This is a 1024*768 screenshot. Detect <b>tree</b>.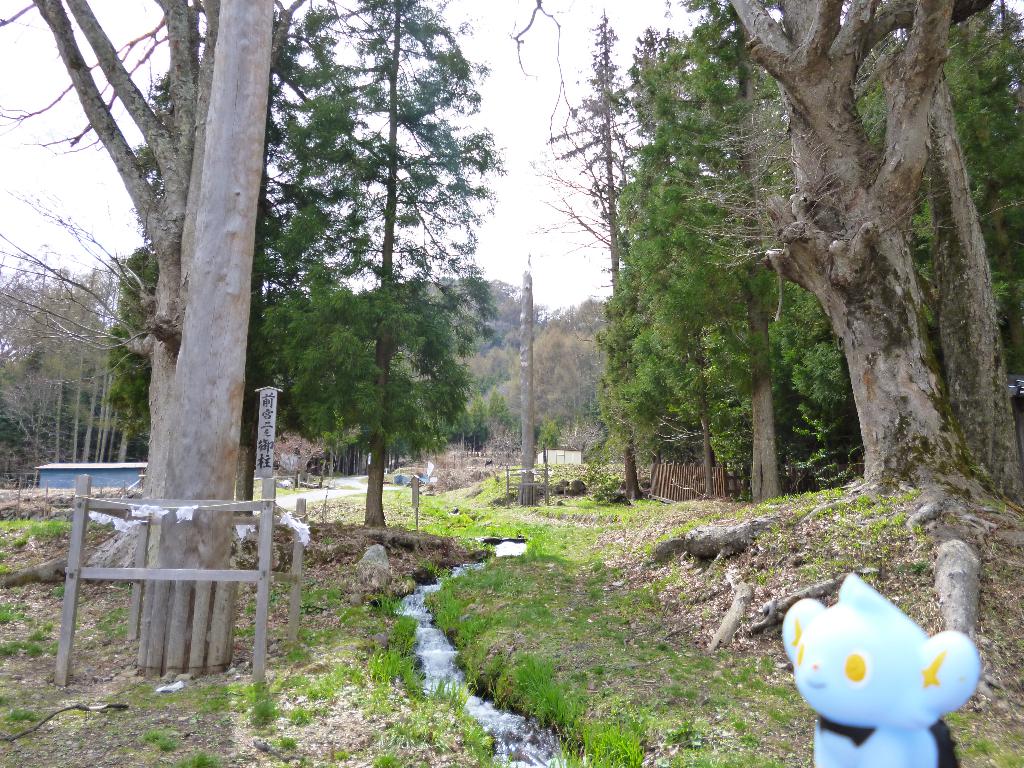
x1=0, y1=0, x2=262, y2=642.
